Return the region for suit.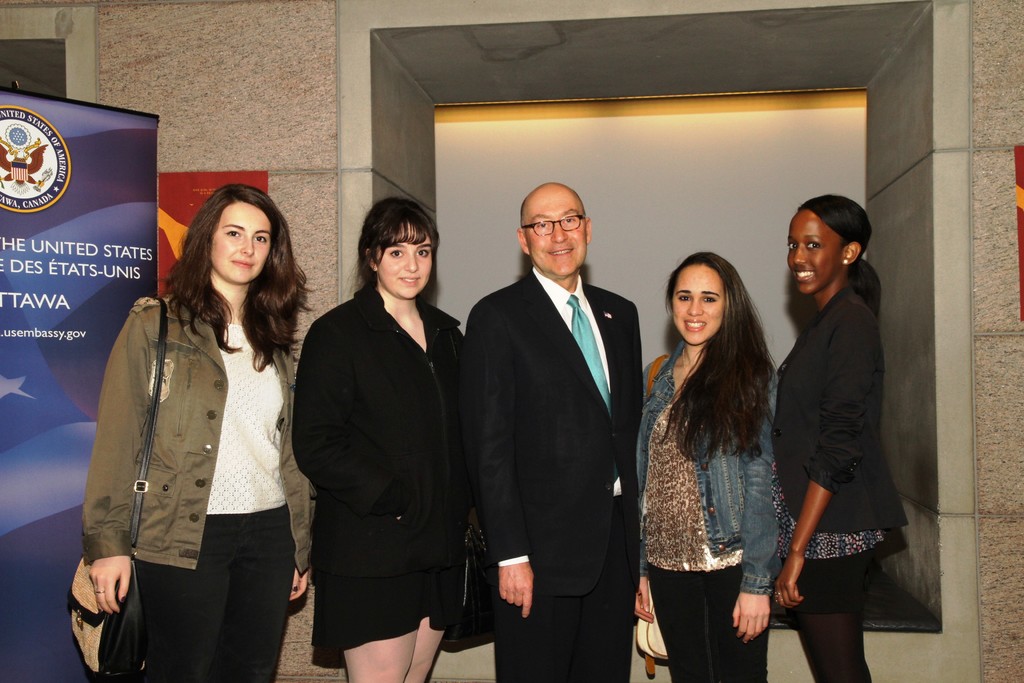
(771, 284, 908, 536).
